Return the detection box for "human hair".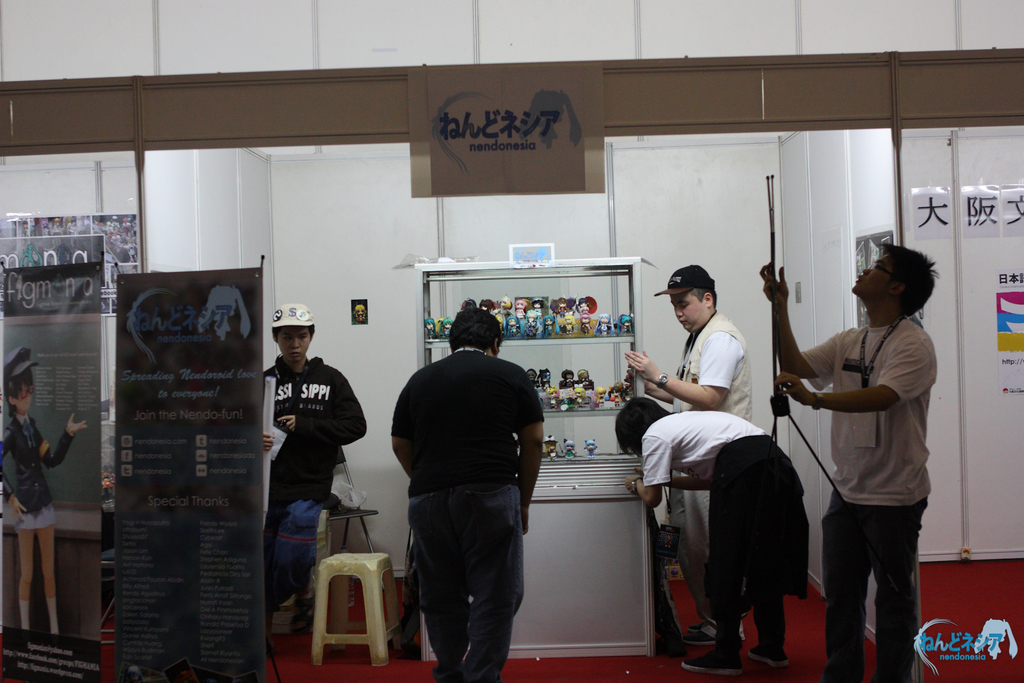
pyautogui.locateOnScreen(872, 240, 943, 322).
